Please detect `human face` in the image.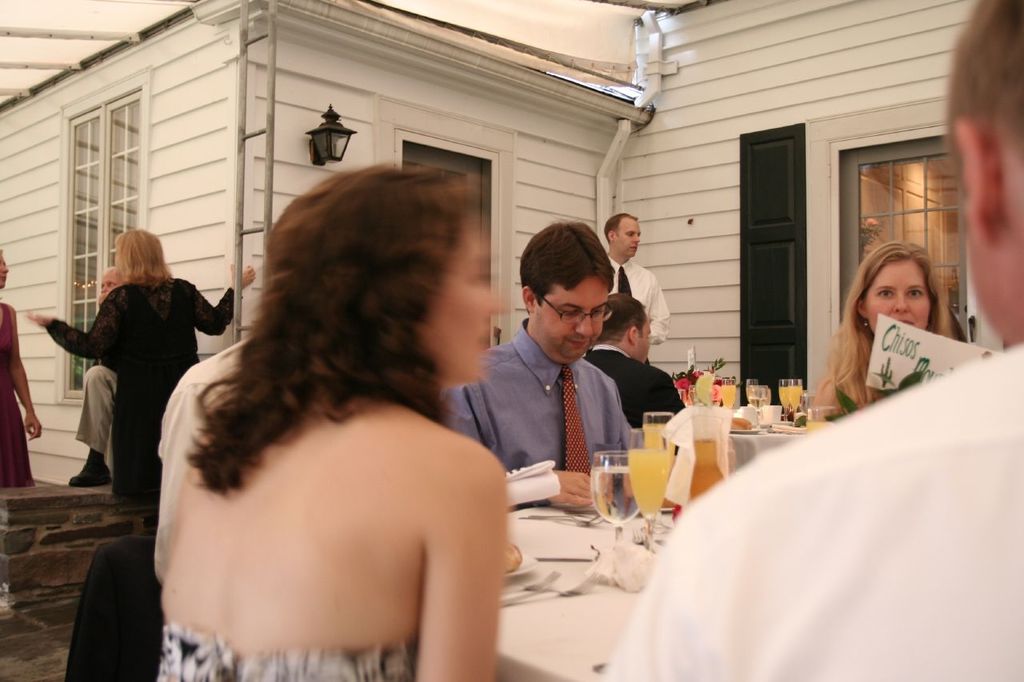
crop(413, 212, 502, 385).
